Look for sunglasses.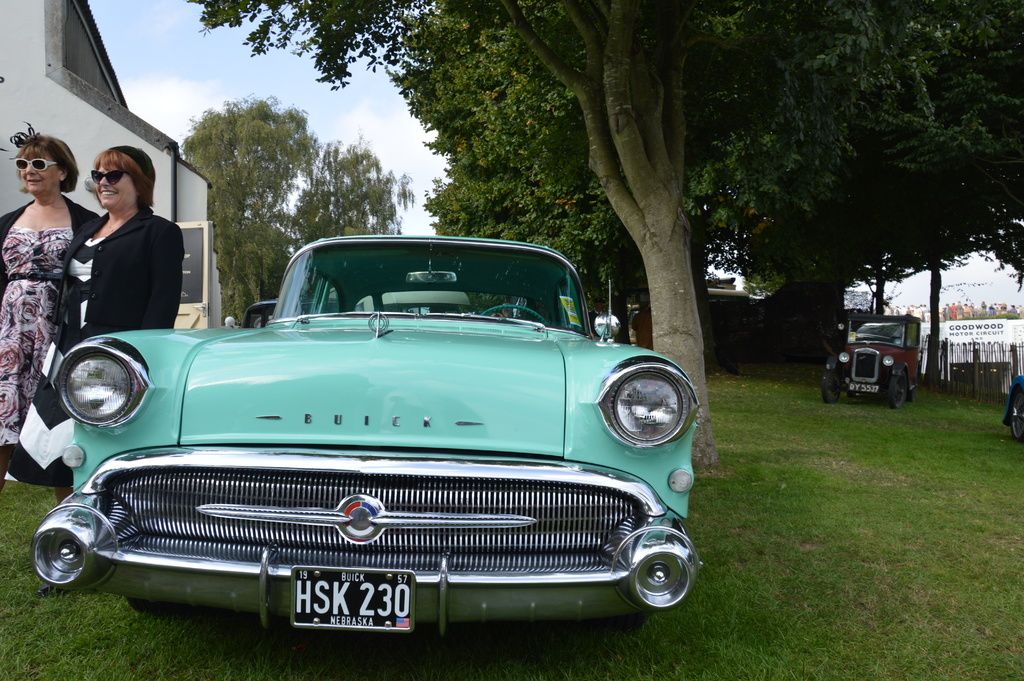
Found: (left=92, top=170, right=125, bottom=188).
